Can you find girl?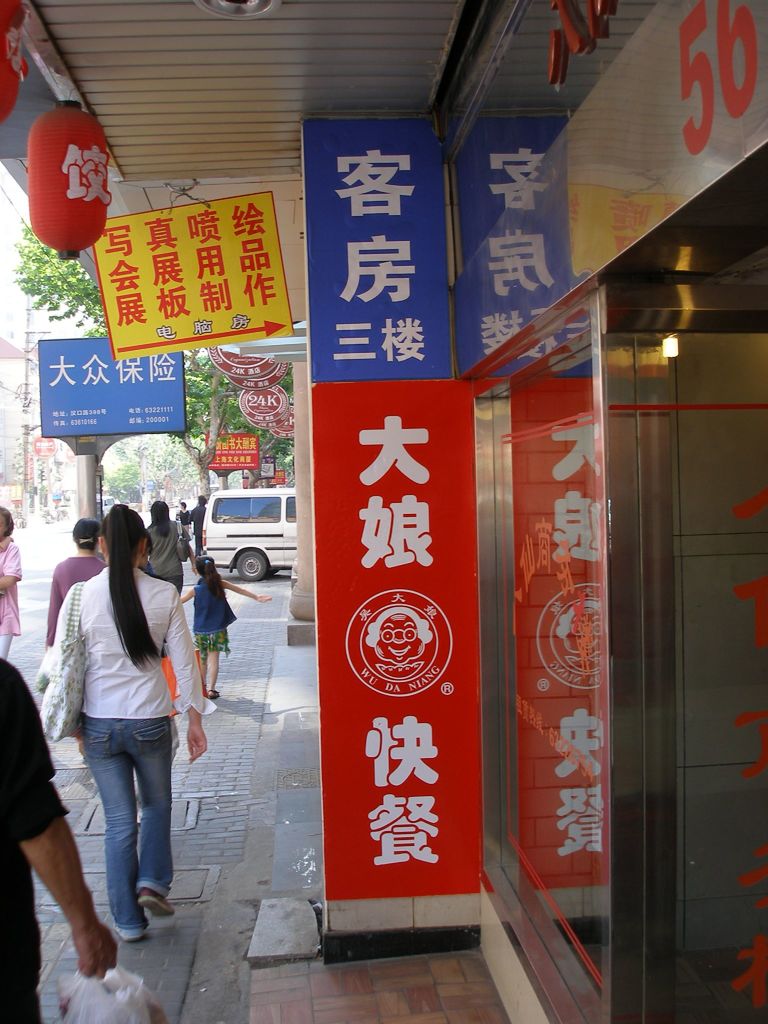
Yes, bounding box: 179/556/275/698.
